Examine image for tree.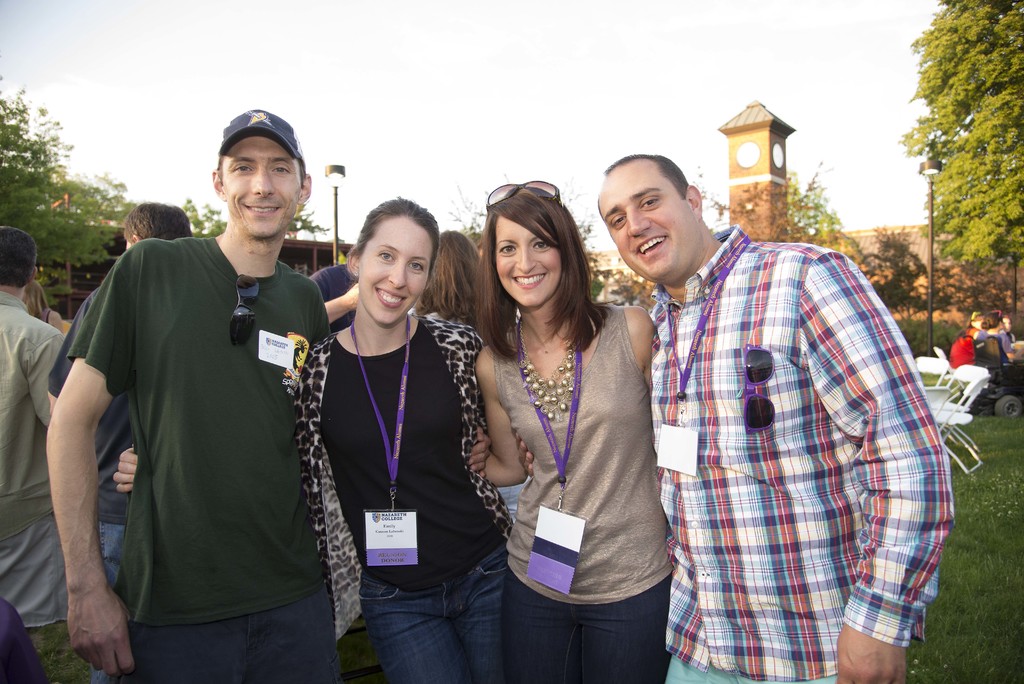
Examination result: [left=48, top=178, right=138, bottom=317].
